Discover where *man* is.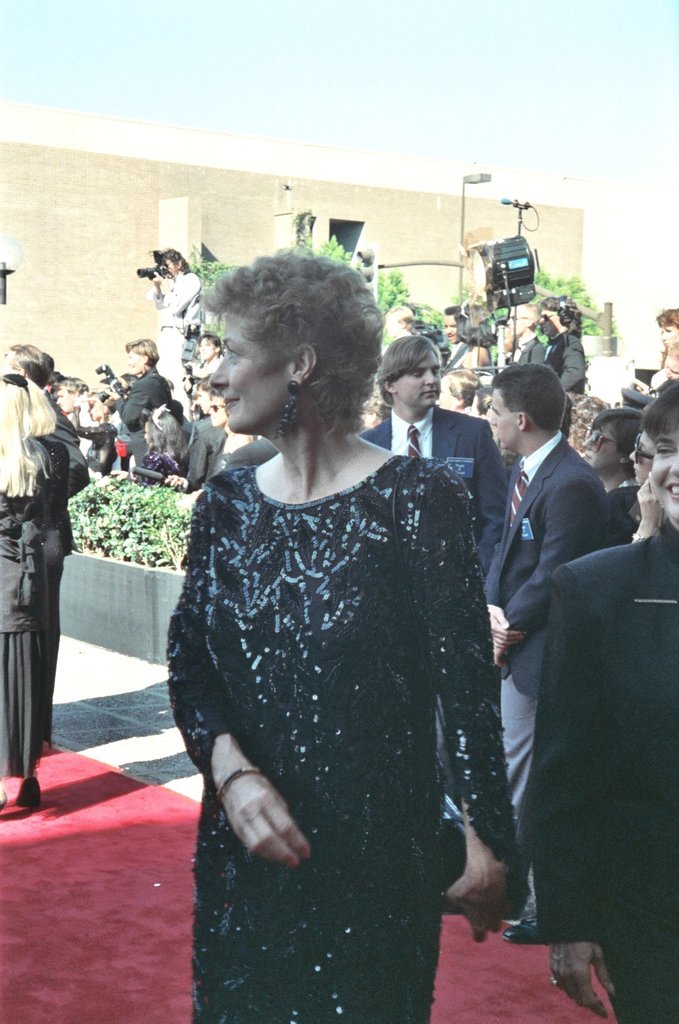
Discovered at rect(185, 371, 225, 489).
